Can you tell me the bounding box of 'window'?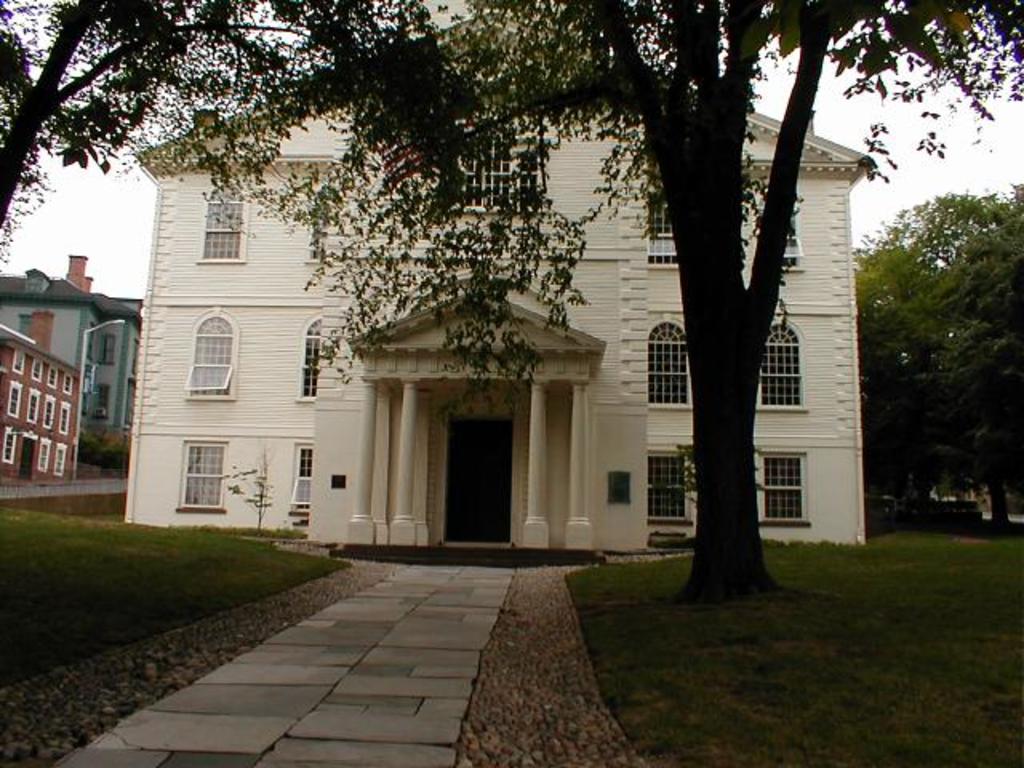
bbox(296, 317, 323, 400).
